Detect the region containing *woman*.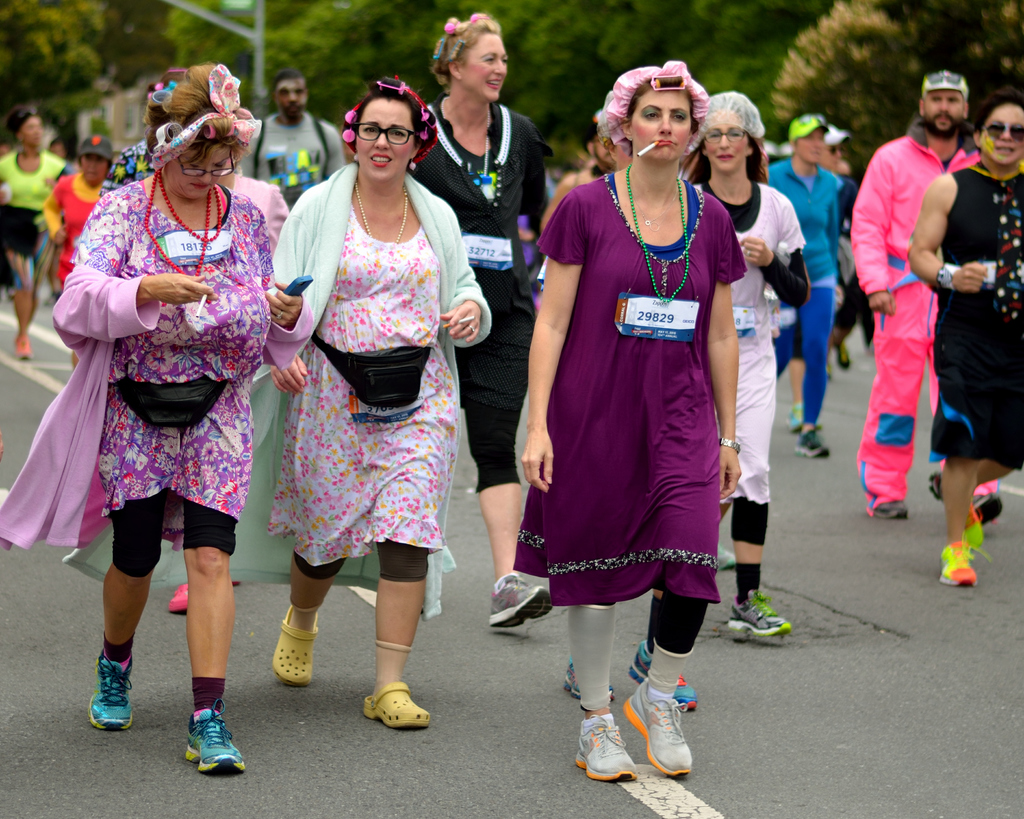
[left=43, top=134, right=124, bottom=308].
